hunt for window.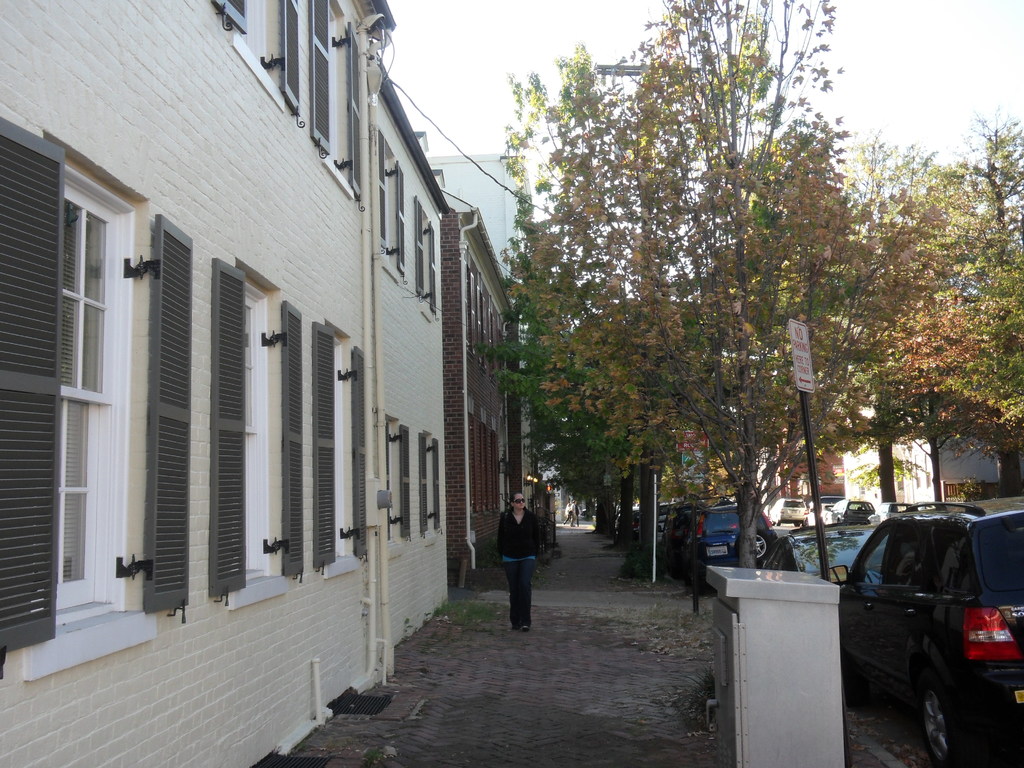
Hunted down at 378 128 406 276.
